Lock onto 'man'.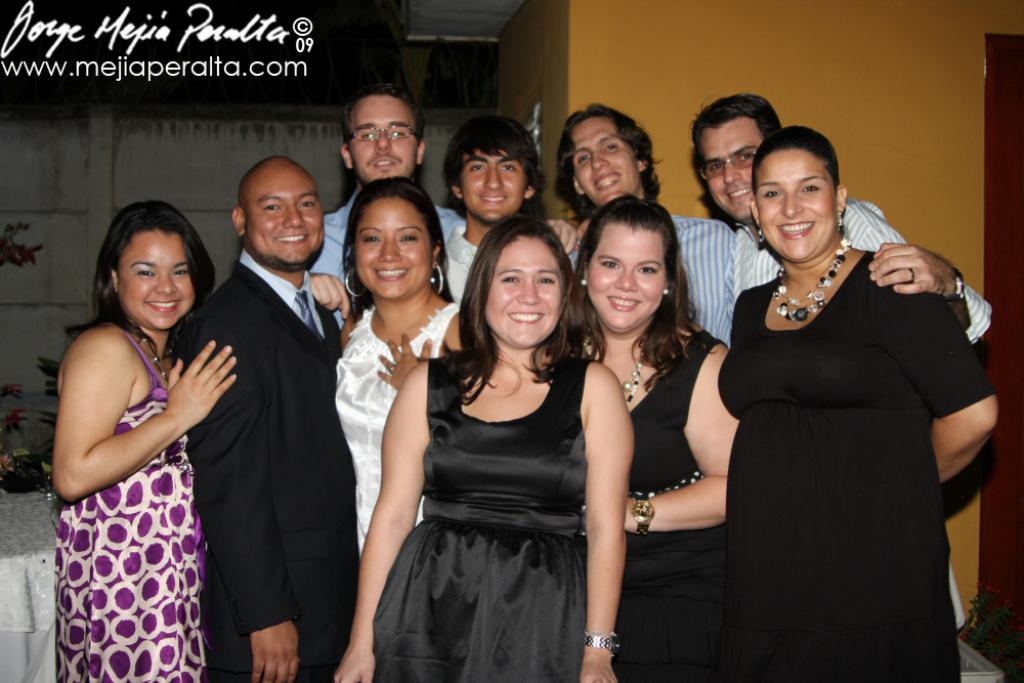
Locked: <region>690, 91, 993, 357</region>.
